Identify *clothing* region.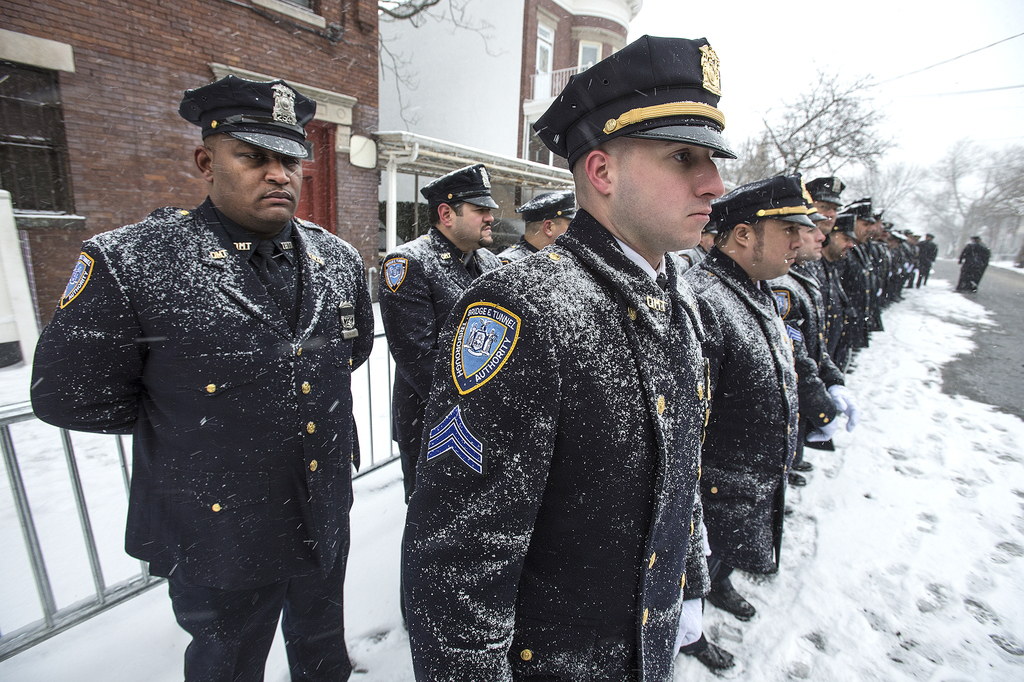
Region: 780, 263, 836, 461.
